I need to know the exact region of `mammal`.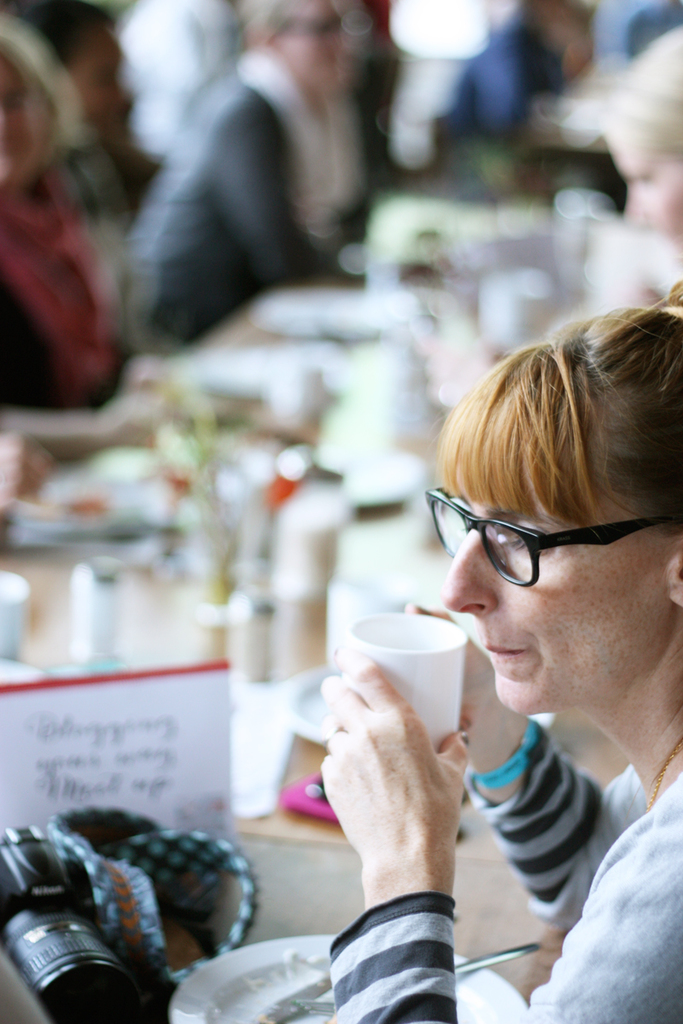
Region: l=589, t=31, r=682, b=271.
